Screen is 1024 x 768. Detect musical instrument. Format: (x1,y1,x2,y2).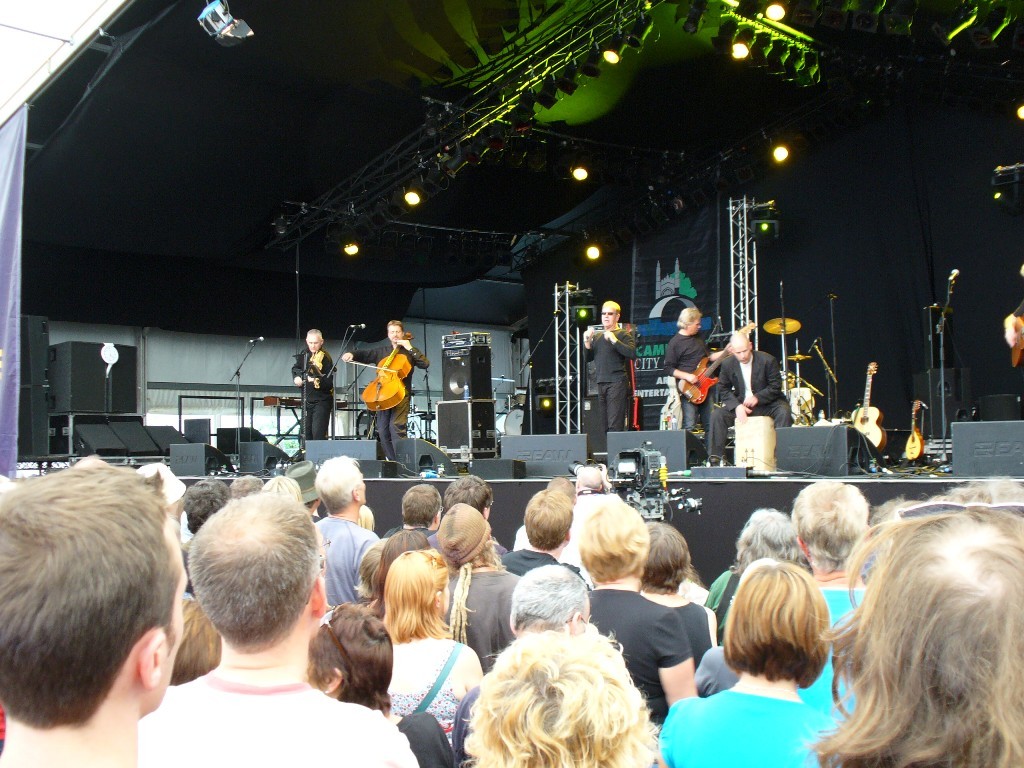
(760,308,806,335).
